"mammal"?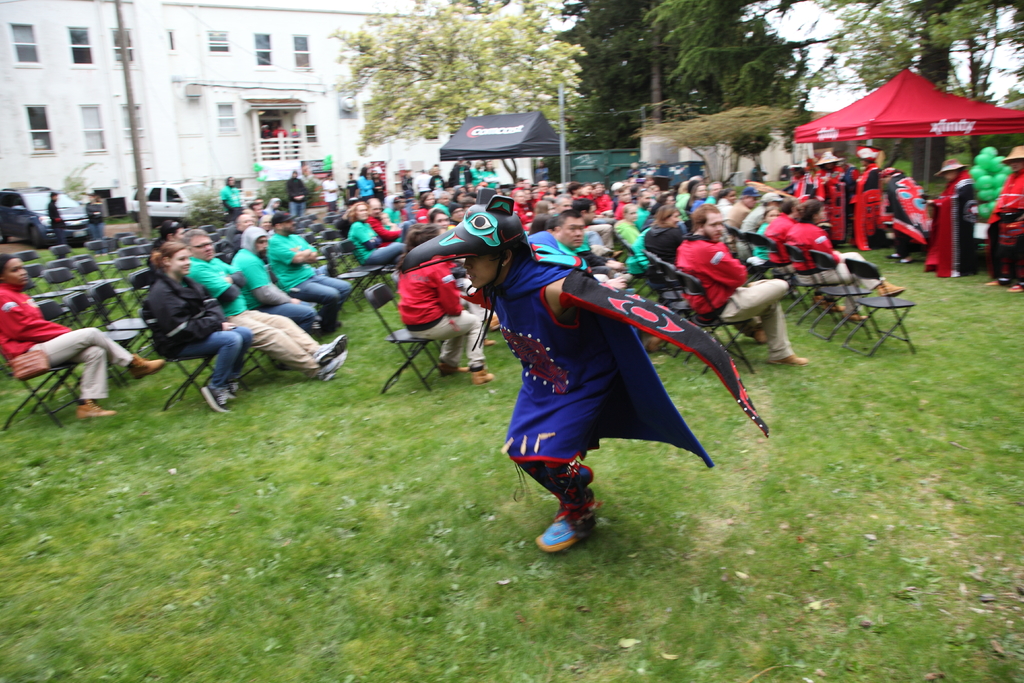
(284,169,301,216)
